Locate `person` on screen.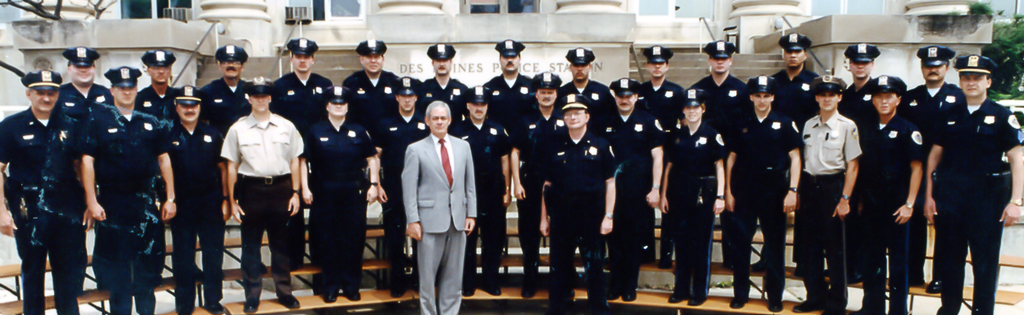
On screen at Rect(341, 37, 407, 148).
